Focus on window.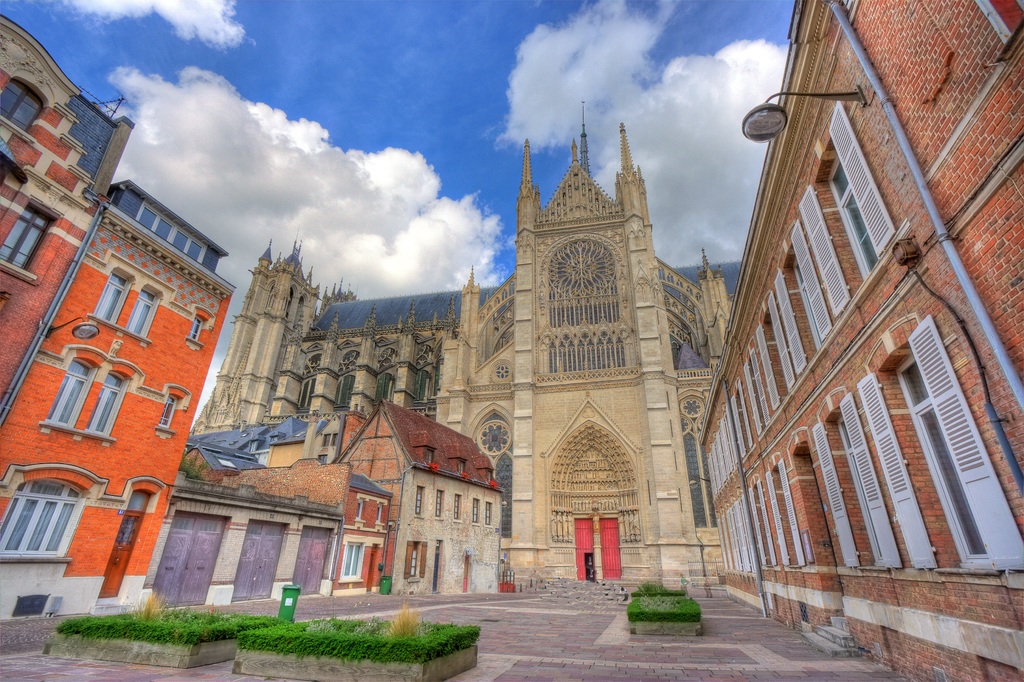
Focused at [335, 537, 368, 585].
